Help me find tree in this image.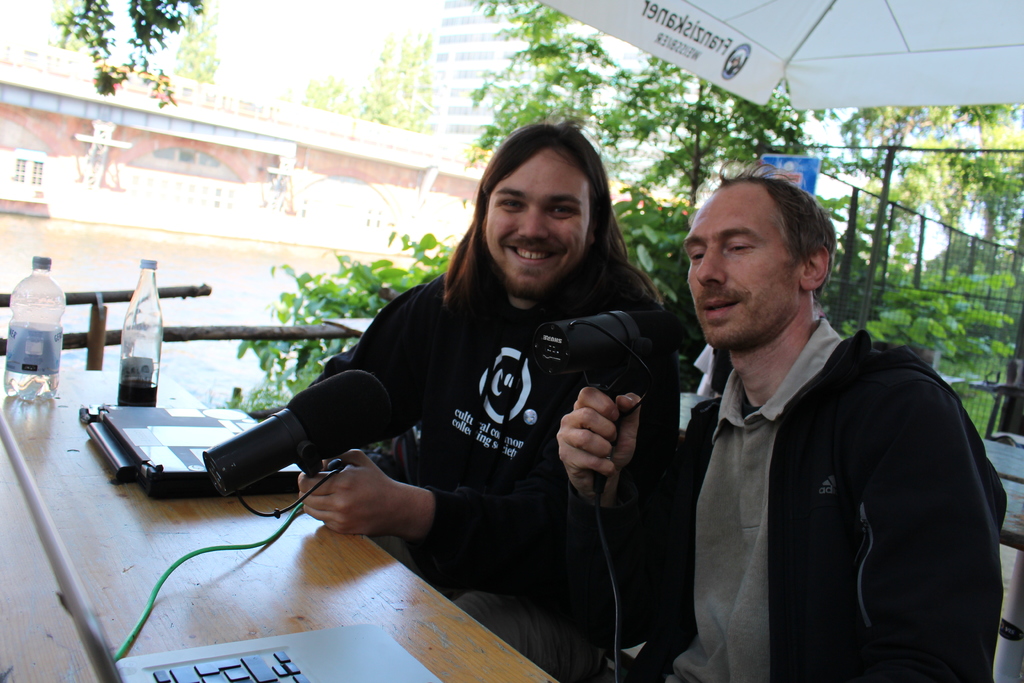
Found it: detection(835, 85, 1023, 268).
